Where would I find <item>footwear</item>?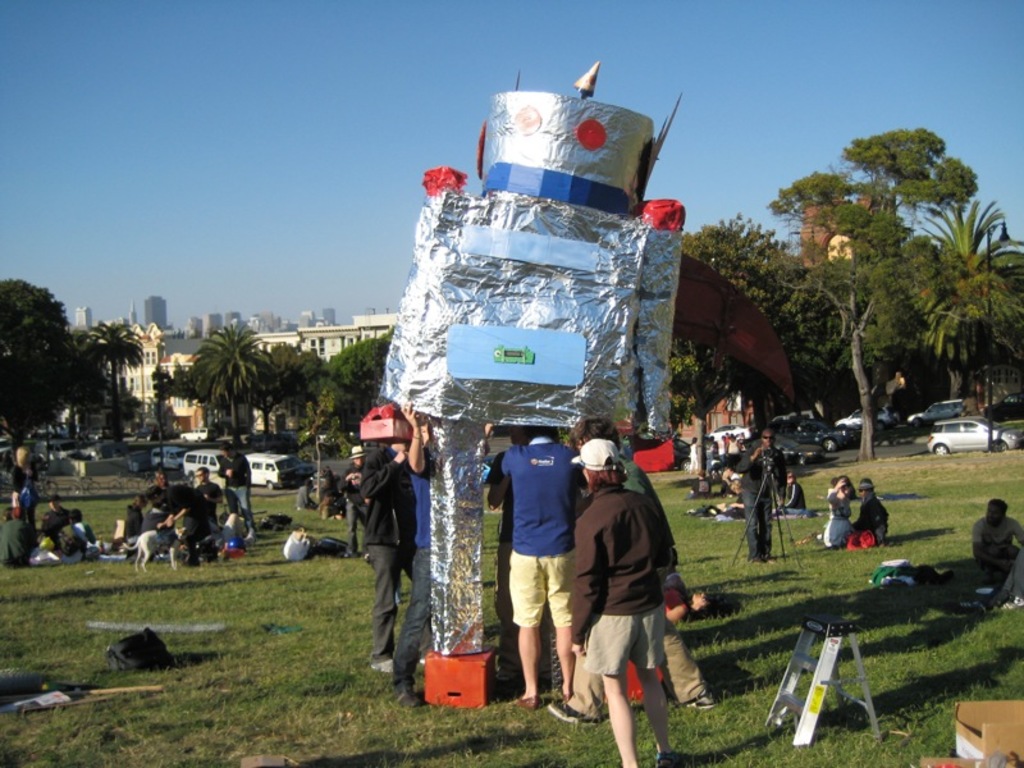
At <bbox>764, 553, 778, 566</bbox>.
